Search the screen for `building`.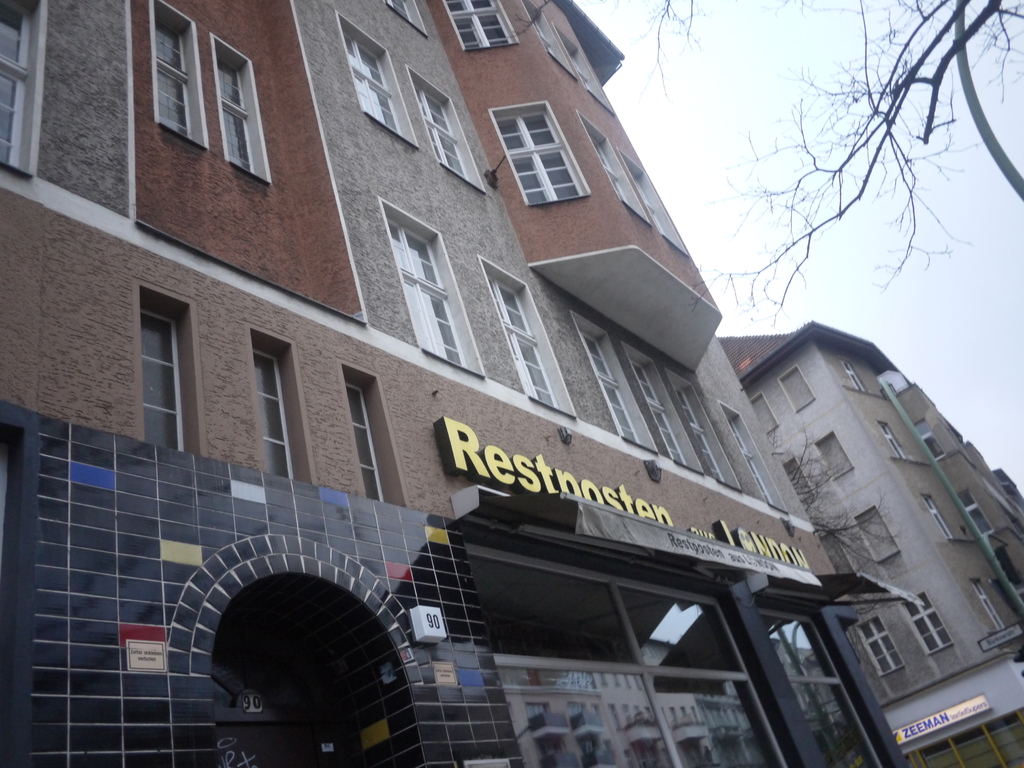
Found at bbox(716, 337, 1023, 767).
